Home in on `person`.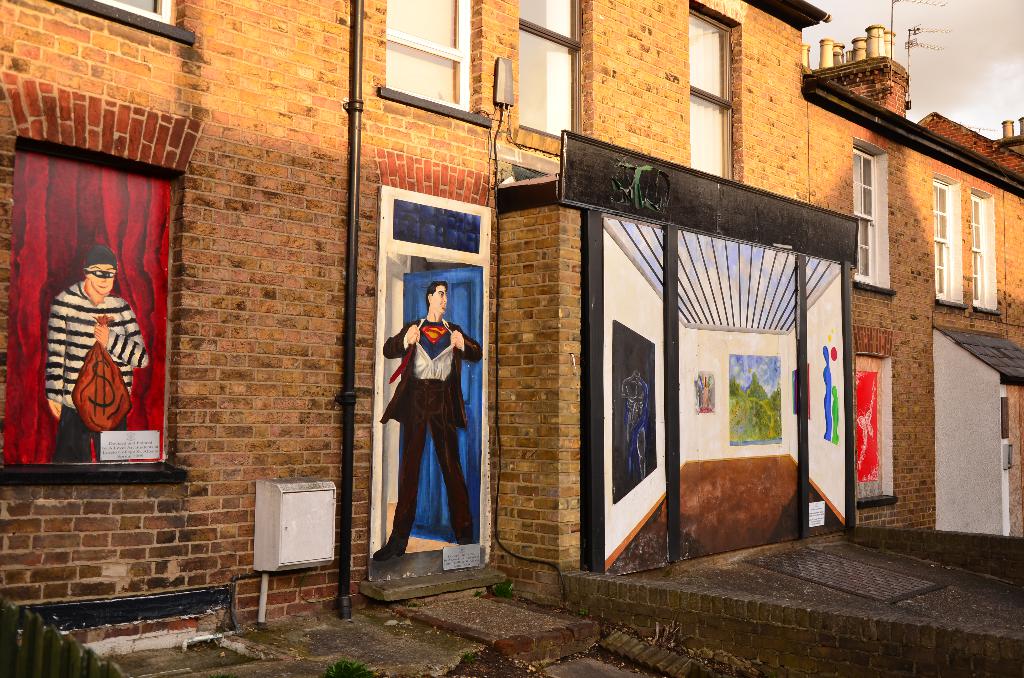
Homed in at [381, 245, 470, 590].
